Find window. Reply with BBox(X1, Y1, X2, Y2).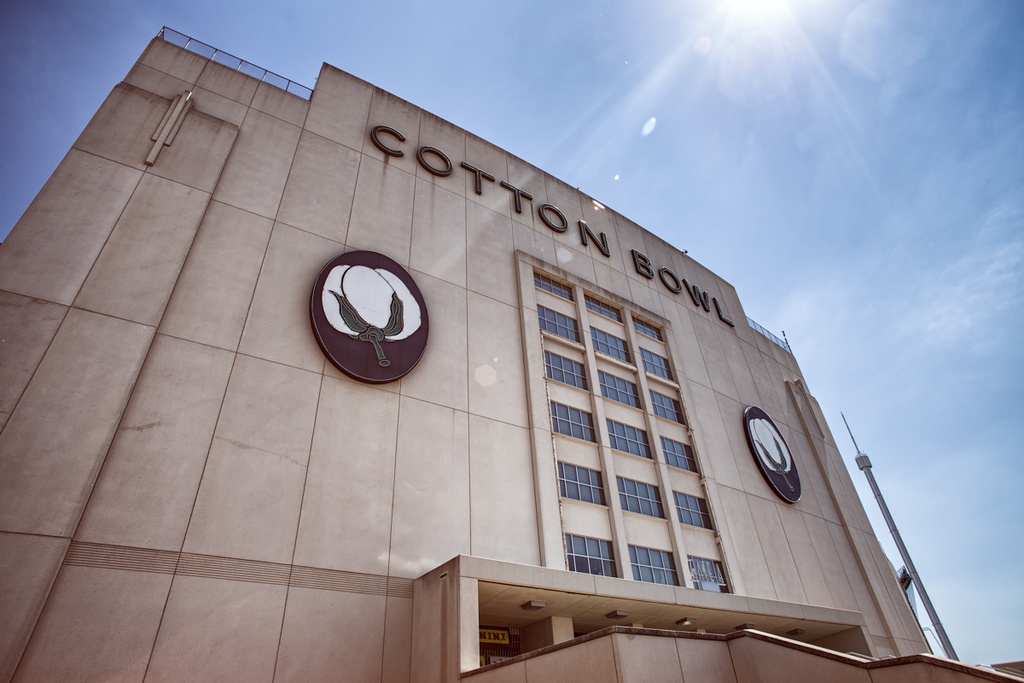
BBox(564, 537, 620, 585).
